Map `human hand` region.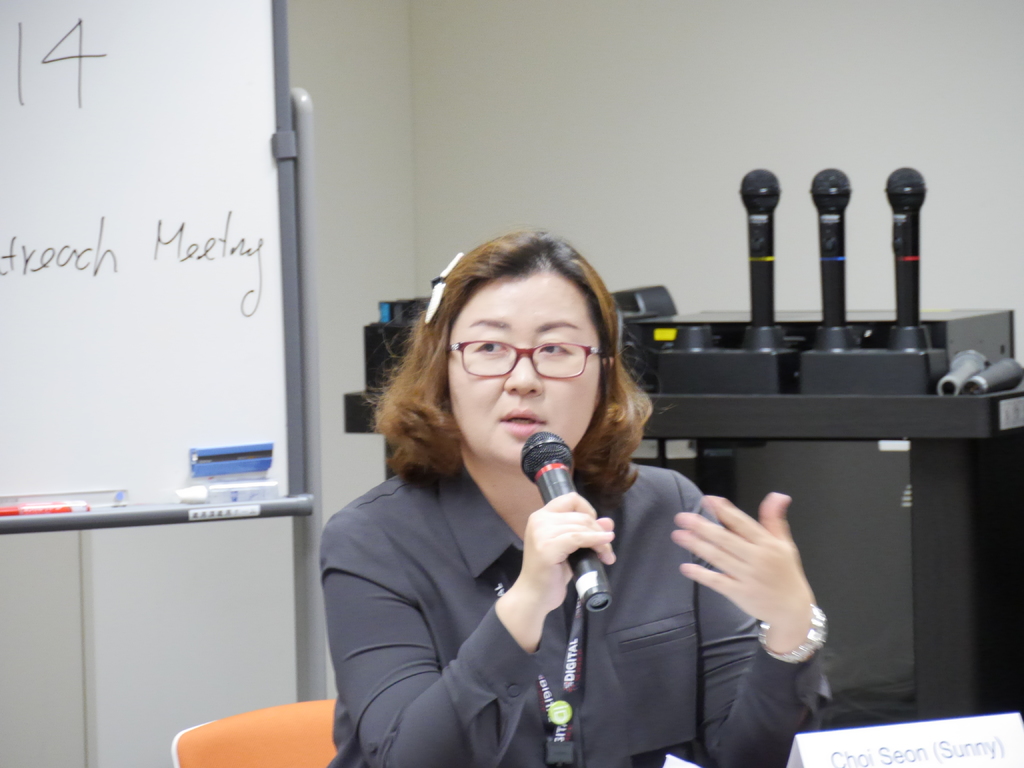
Mapped to [665, 493, 815, 625].
